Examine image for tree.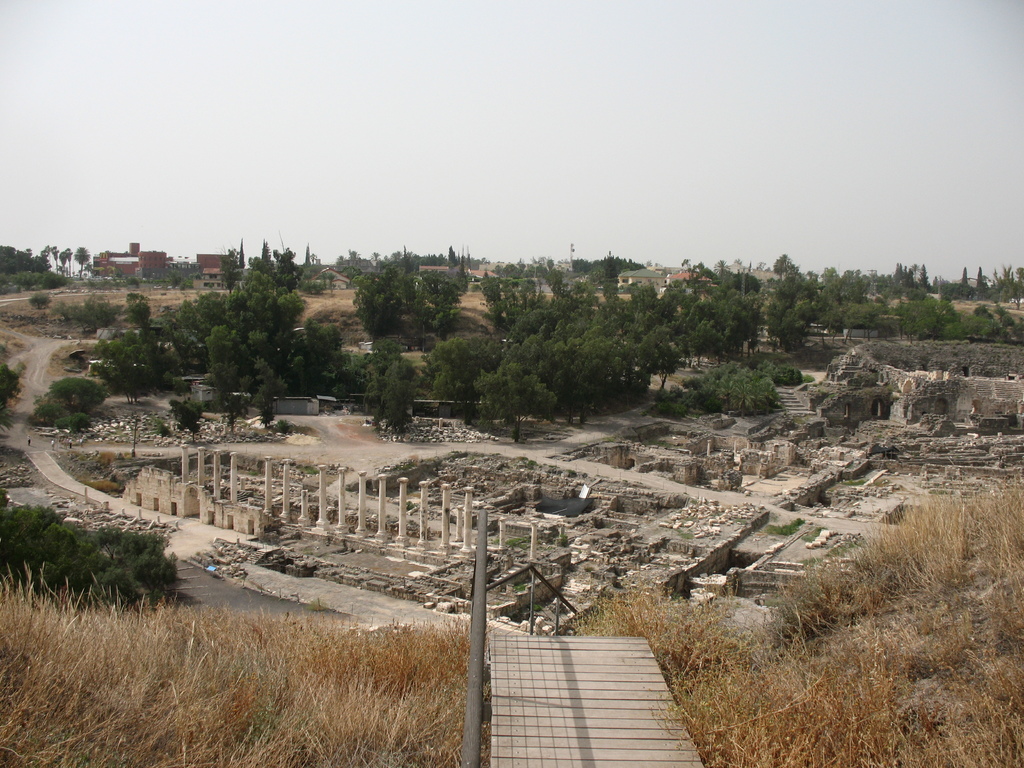
Examination result: x1=604 y1=326 x2=642 y2=393.
